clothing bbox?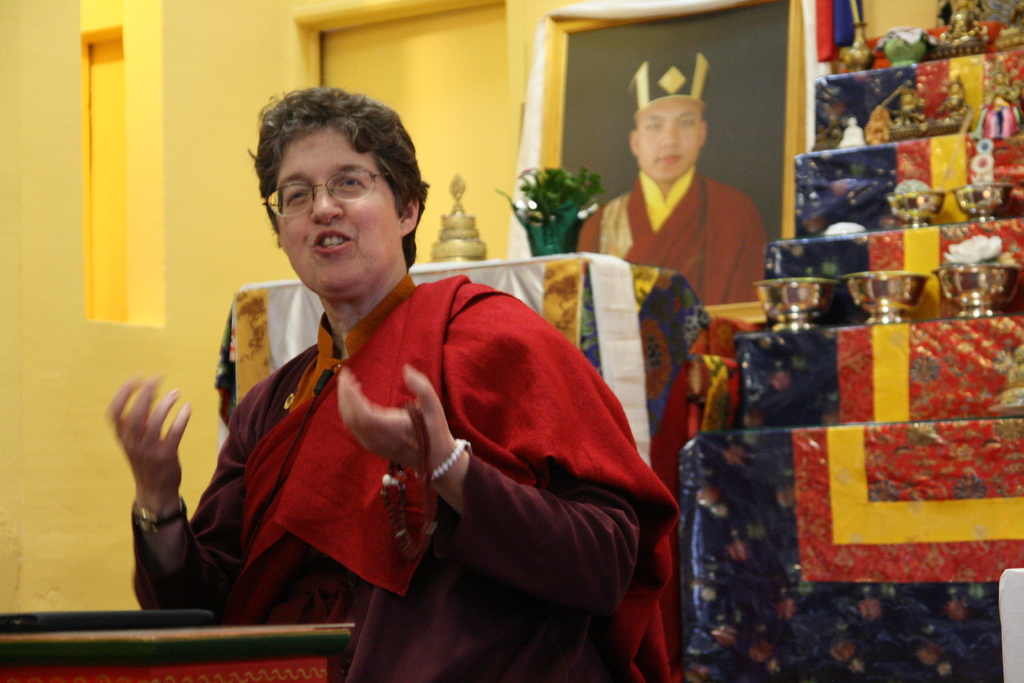
crop(578, 169, 762, 309)
